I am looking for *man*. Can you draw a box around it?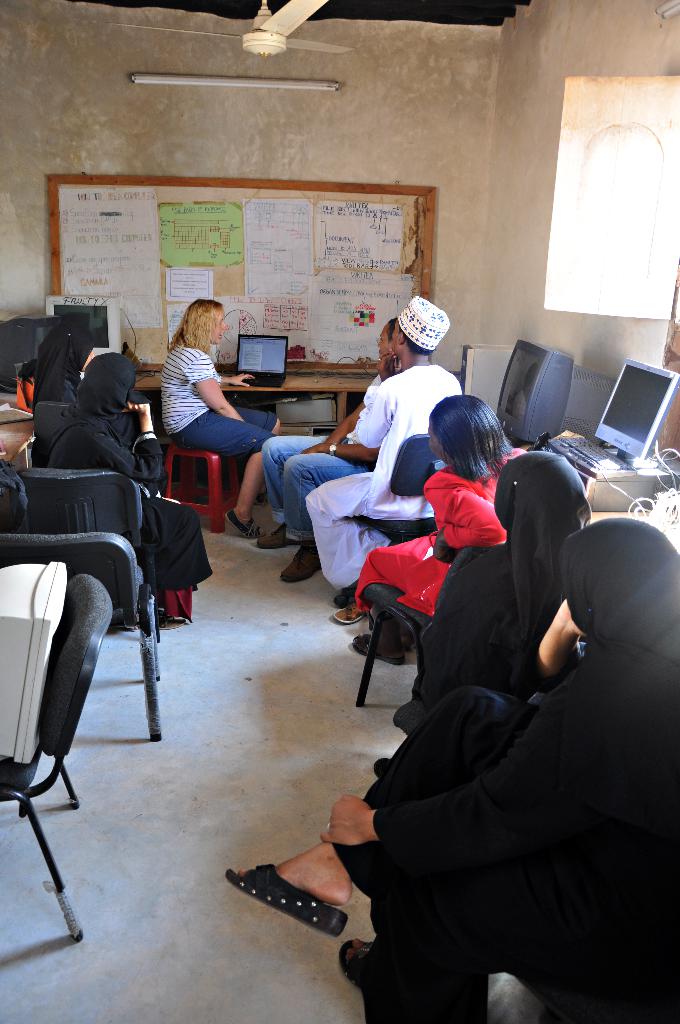
Sure, the bounding box is (left=252, top=316, right=398, bottom=586).
